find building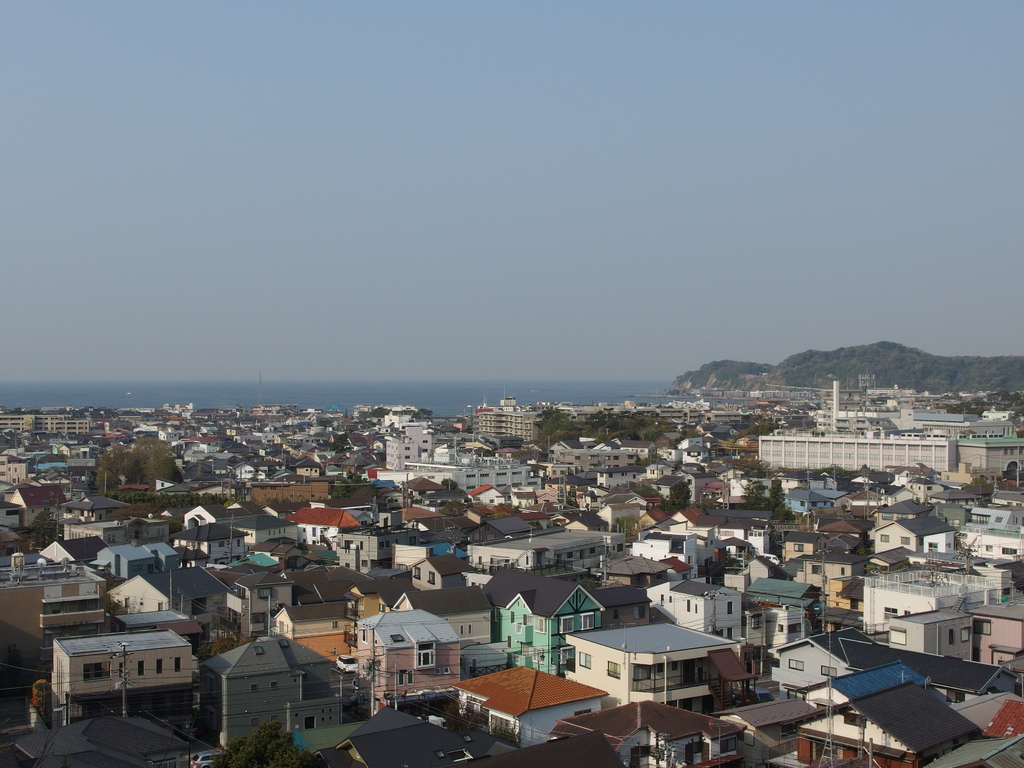
<bbox>758, 436, 950, 474</bbox>
